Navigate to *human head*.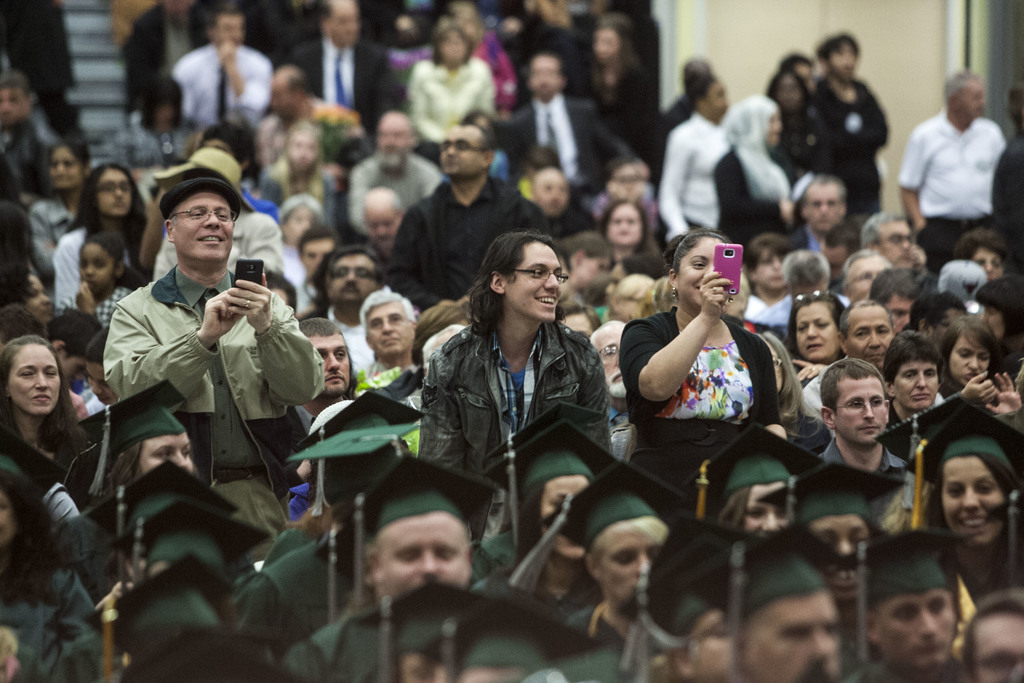
Navigation target: 0, 331, 65, 416.
